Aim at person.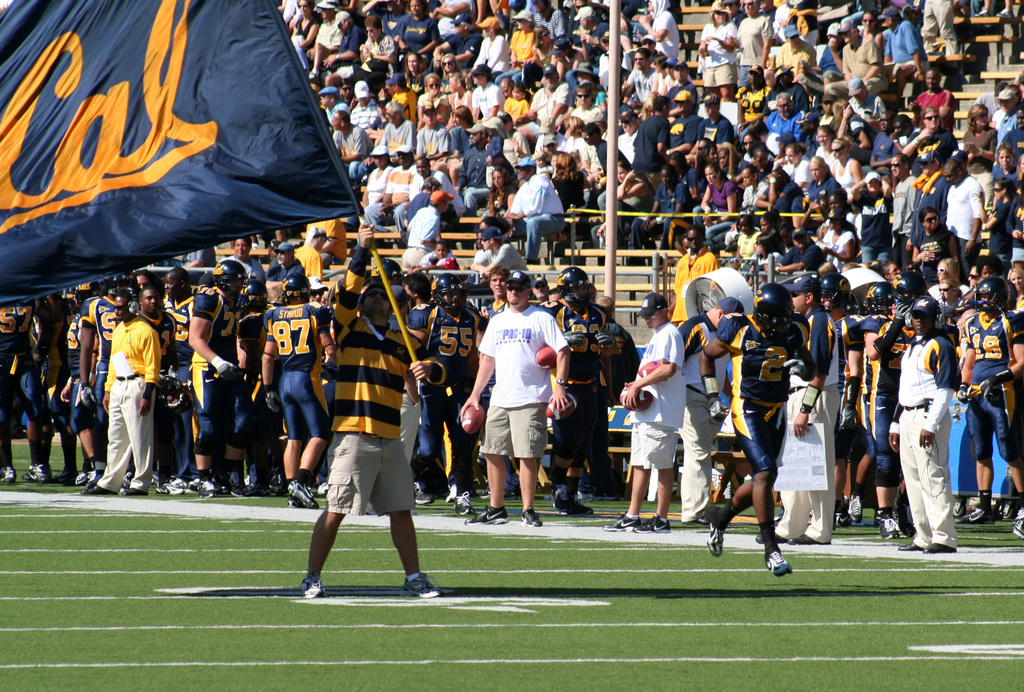
Aimed at 726, 159, 769, 226.
